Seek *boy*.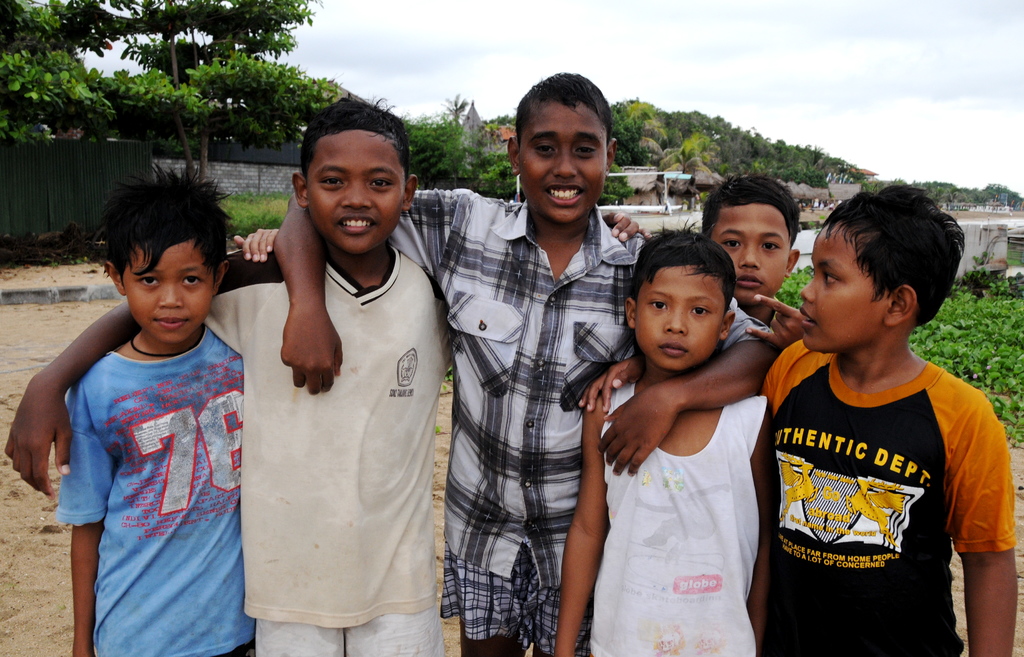
bbox=[760, 187, 1018, 656].
